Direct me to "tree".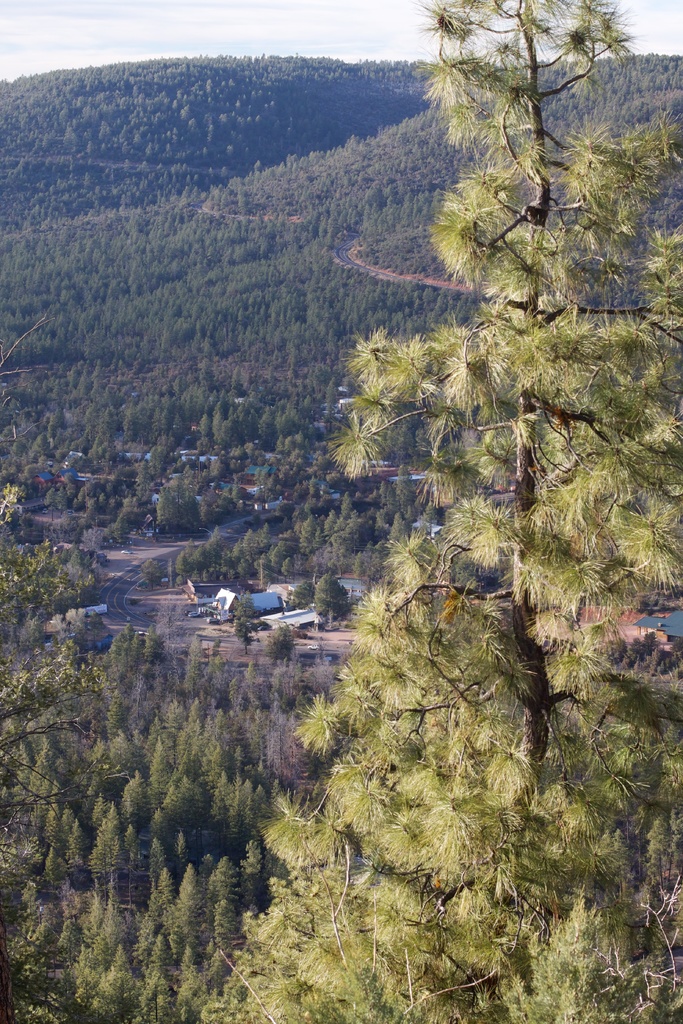
Direction: (240, 834, 300, 951).
